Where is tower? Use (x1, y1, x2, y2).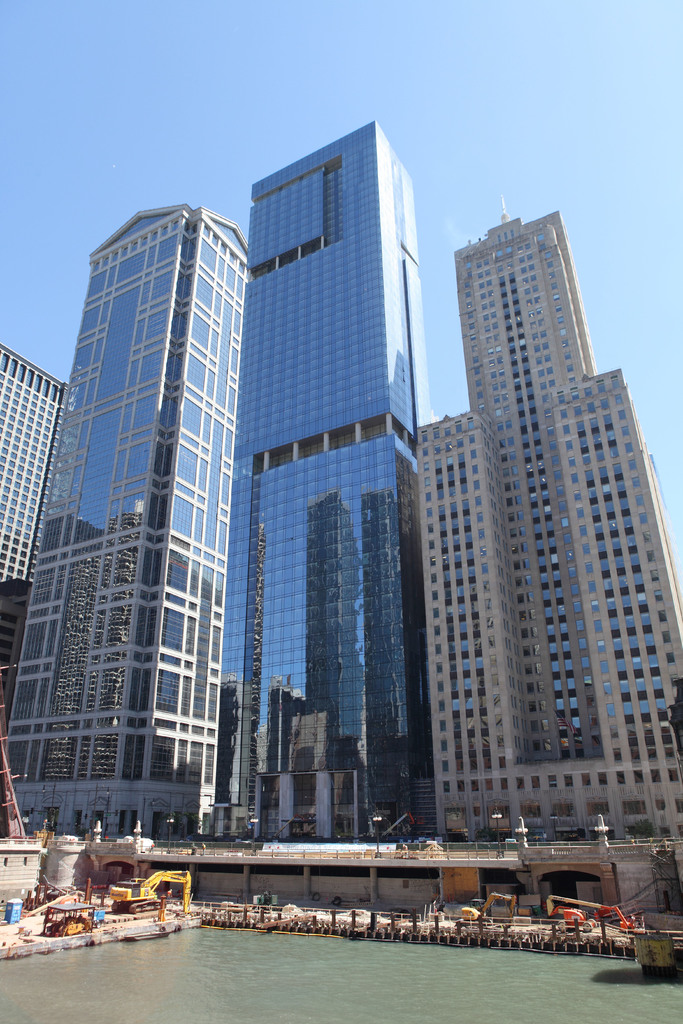
(207, 102, 424, 843).
